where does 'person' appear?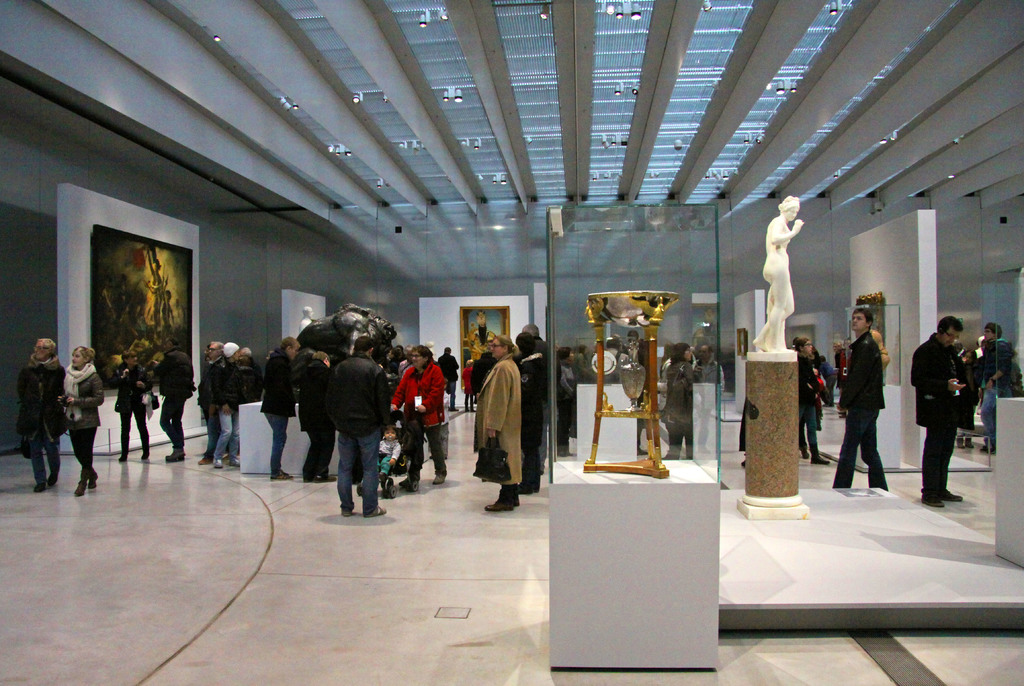
Appears at crop(908, 312, 968, 508).
